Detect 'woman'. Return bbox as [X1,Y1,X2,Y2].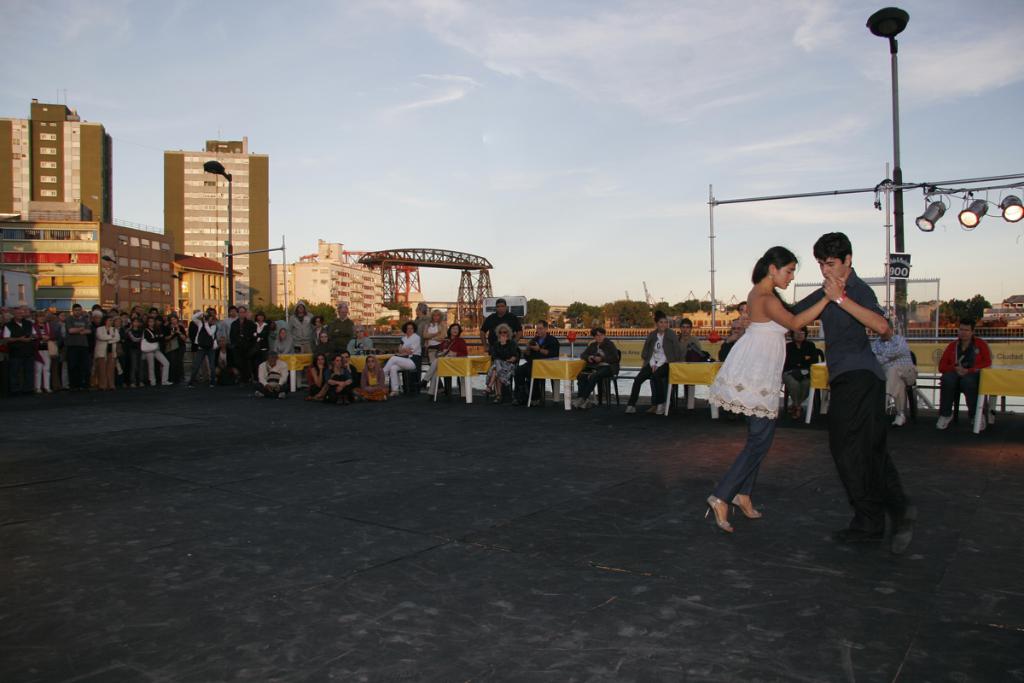
[322,354,356,397].
